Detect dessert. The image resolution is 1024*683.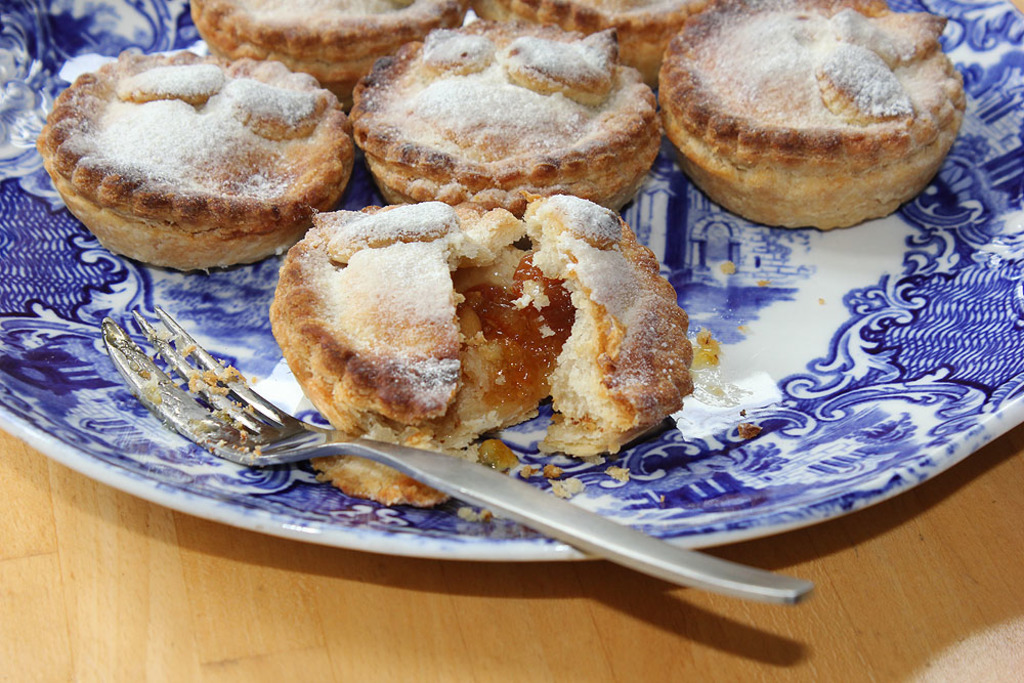
(44, 0, 967, 505).
